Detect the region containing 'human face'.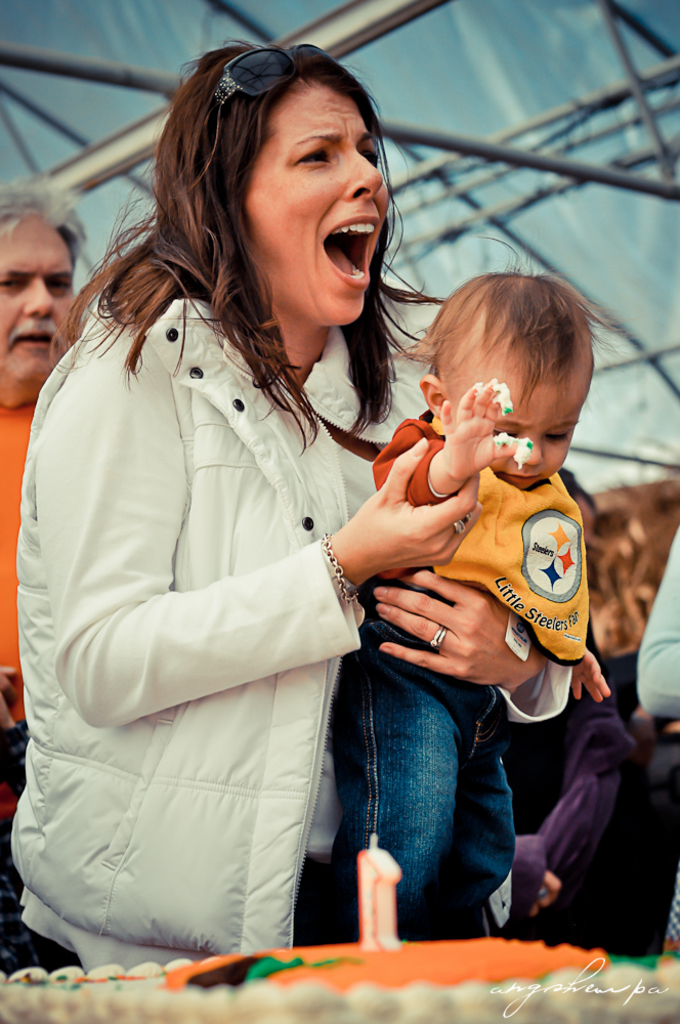
box(450, 361, 587, 480).
